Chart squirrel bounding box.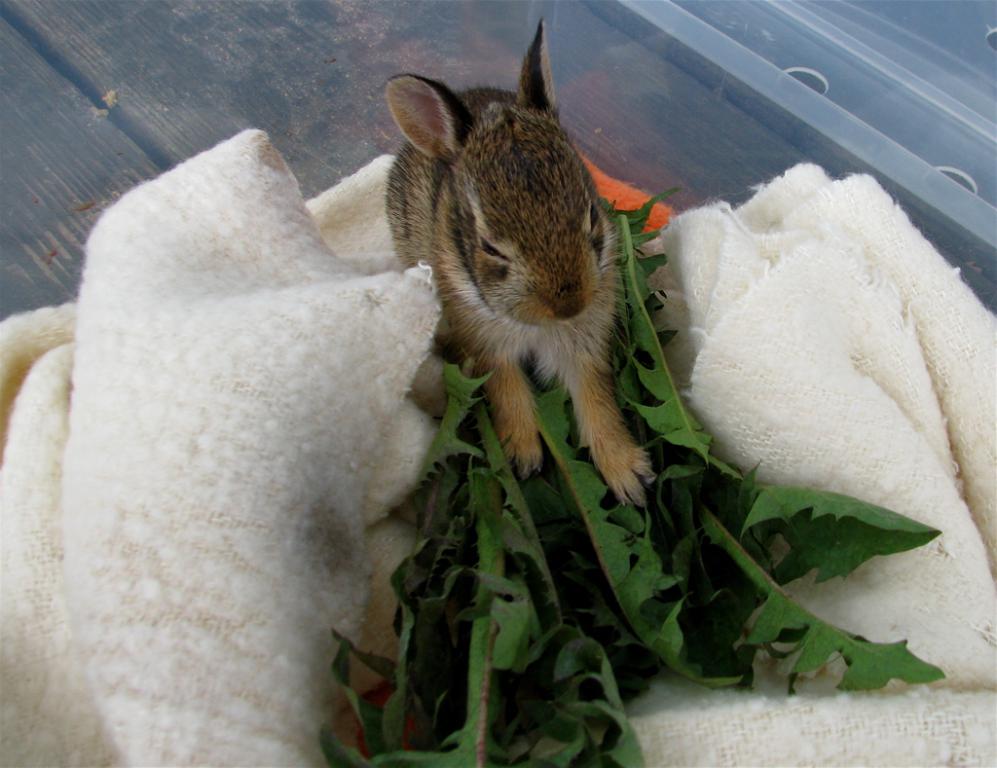
Charted: pyautogui.locateOnScreen(384, 17, 658, 534).
